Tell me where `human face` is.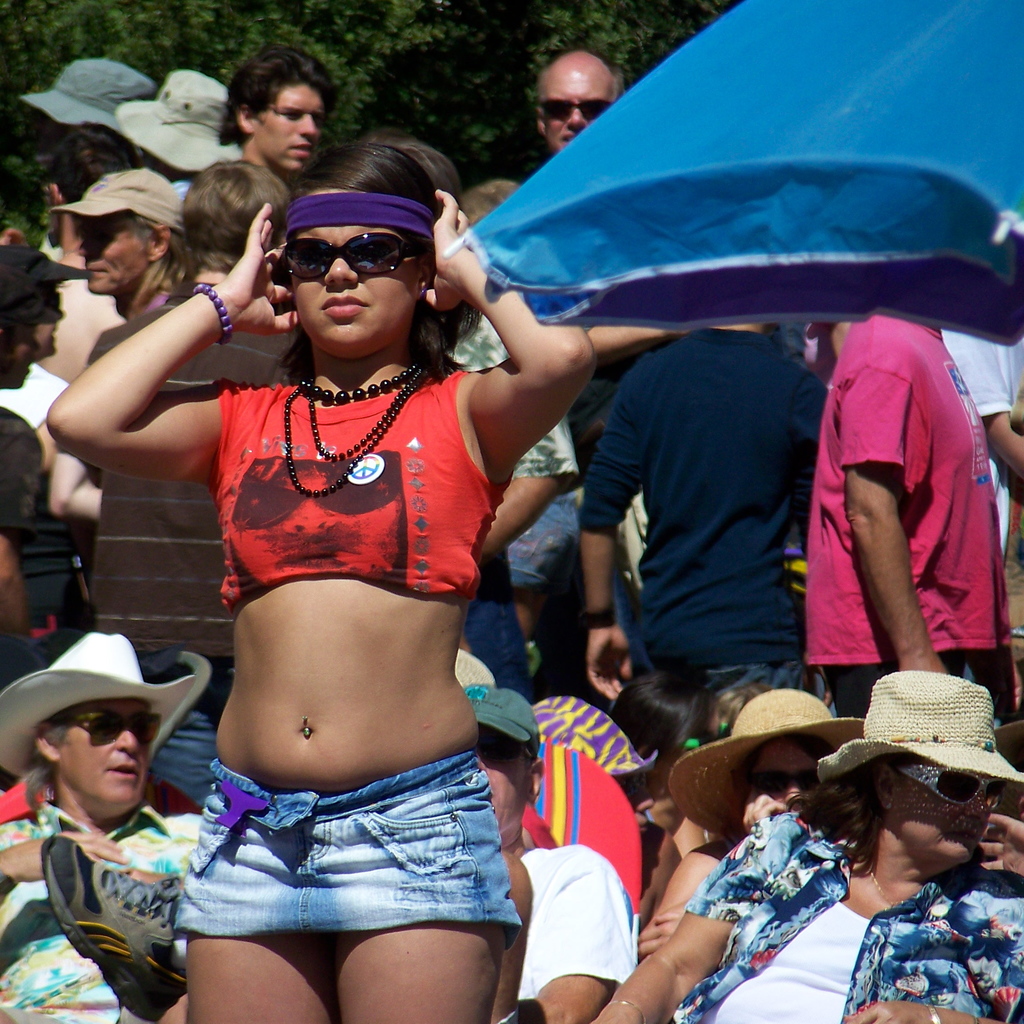
`human face` is at left=77, top=209, right=151, bottom=295.
